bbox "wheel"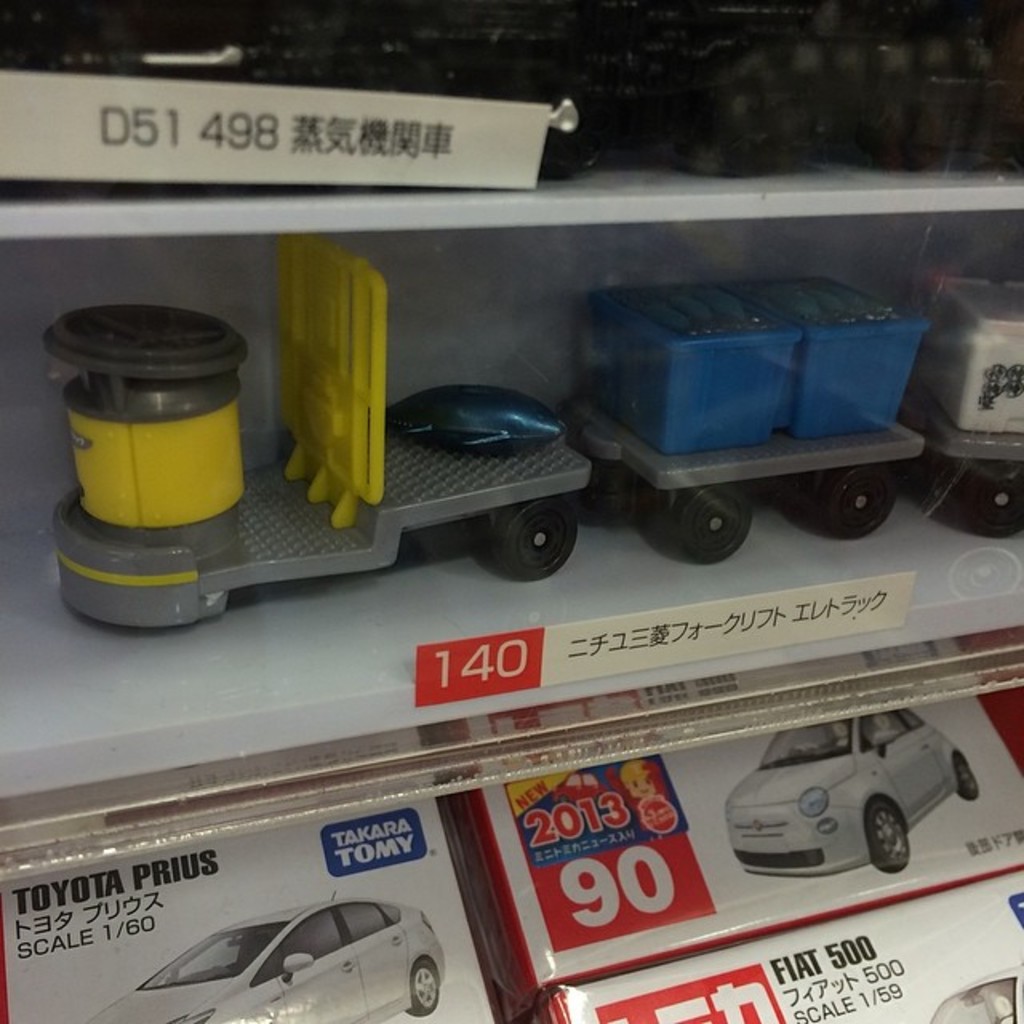
bbox(478, 496, 592, 589)
